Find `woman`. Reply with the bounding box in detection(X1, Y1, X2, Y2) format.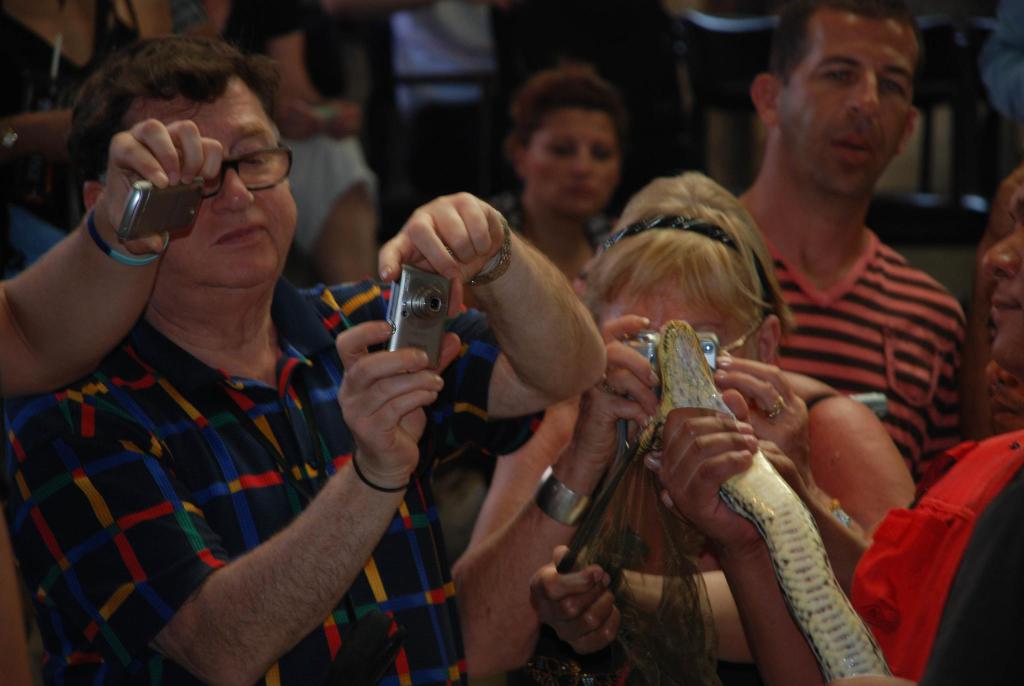
detection(461, 64, 630, 530).
